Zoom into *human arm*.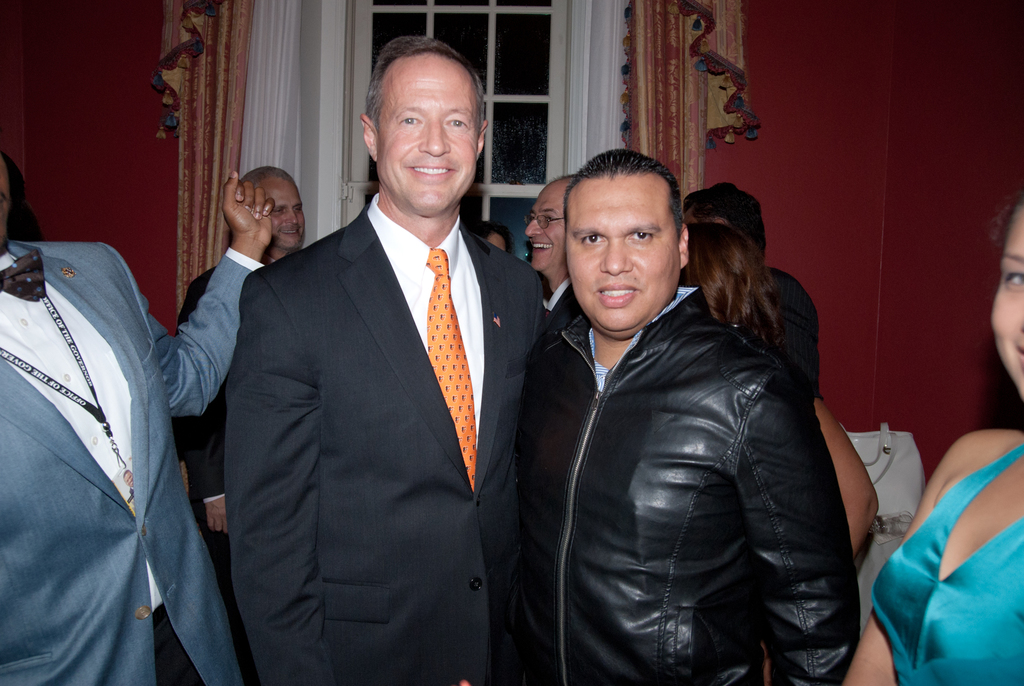
Zoom target: box=[136, 165, 282, 423].
